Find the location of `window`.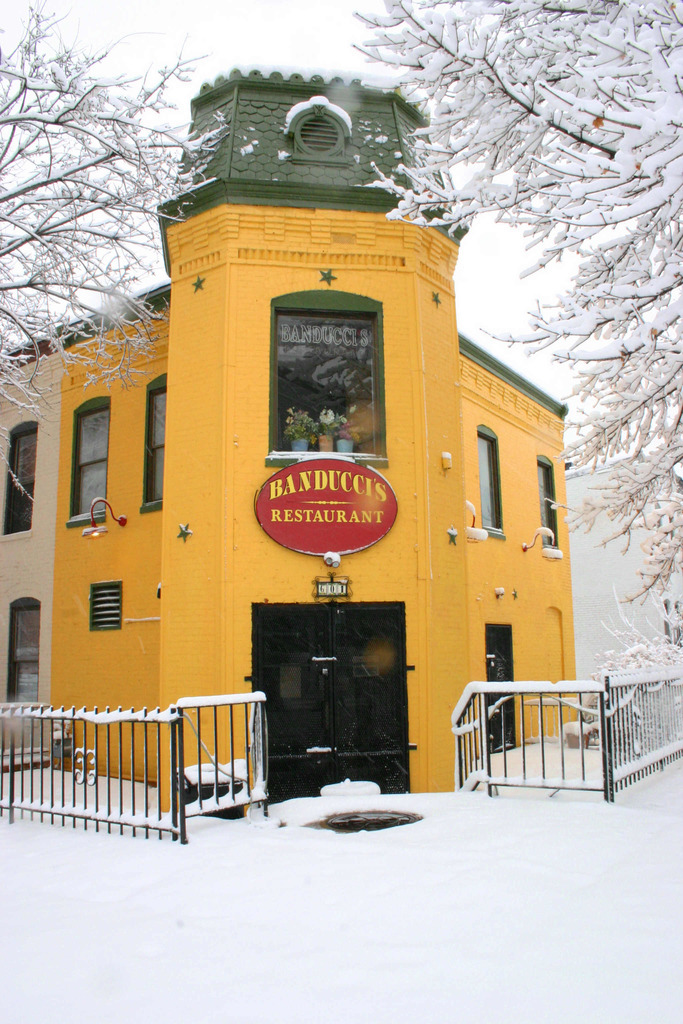
Location: 533/453/561/560.
